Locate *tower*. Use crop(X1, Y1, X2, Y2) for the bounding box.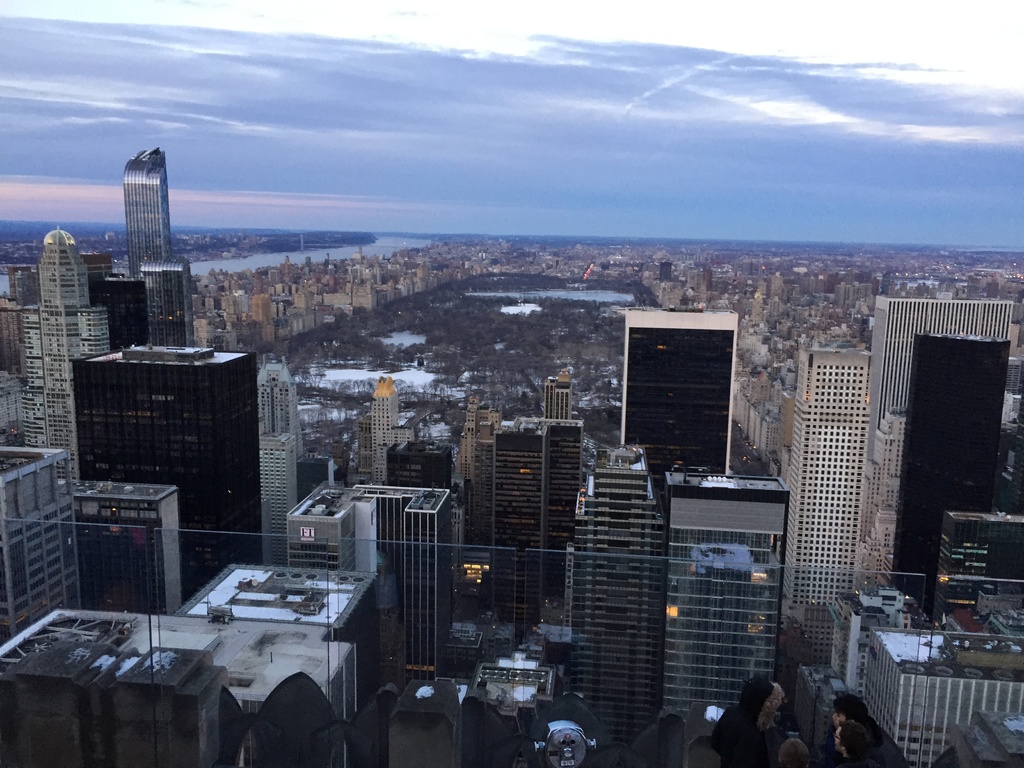
crop(619, 302, 742, 470).
